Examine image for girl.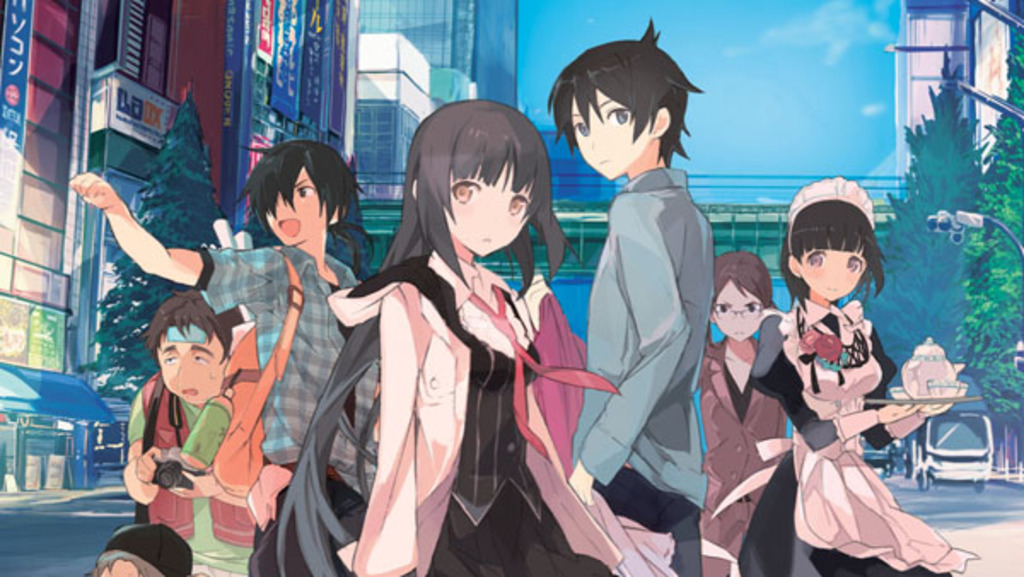
Examination result: {"x1": 324, "y1": 92, "x2": 671, "y2": 575}.
